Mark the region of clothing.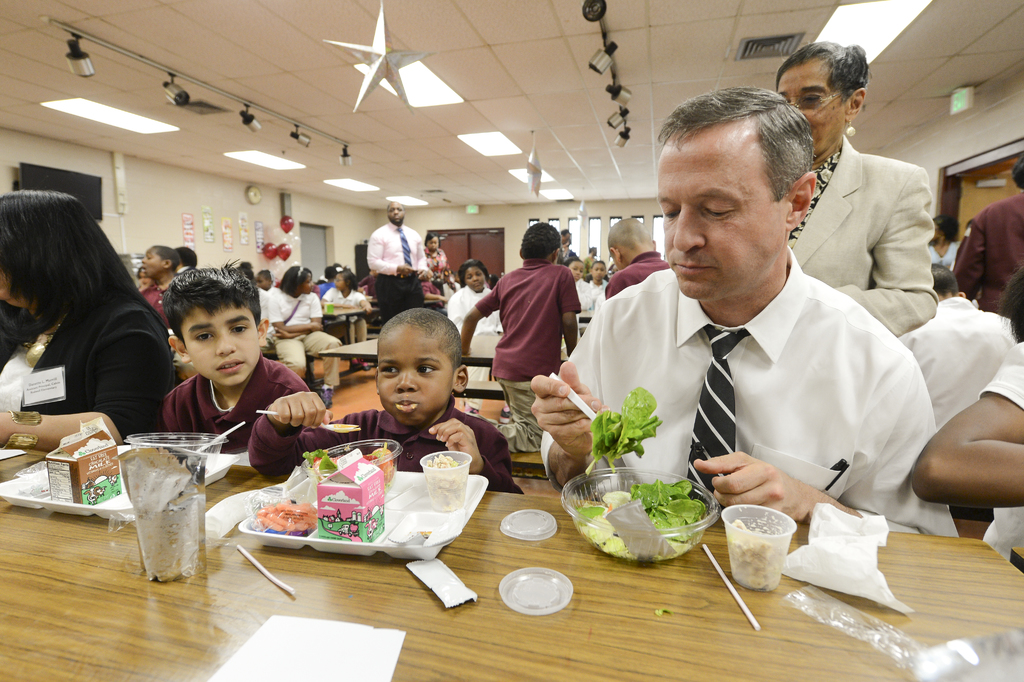
Region: l=0, t=294, r=168, b=428.
